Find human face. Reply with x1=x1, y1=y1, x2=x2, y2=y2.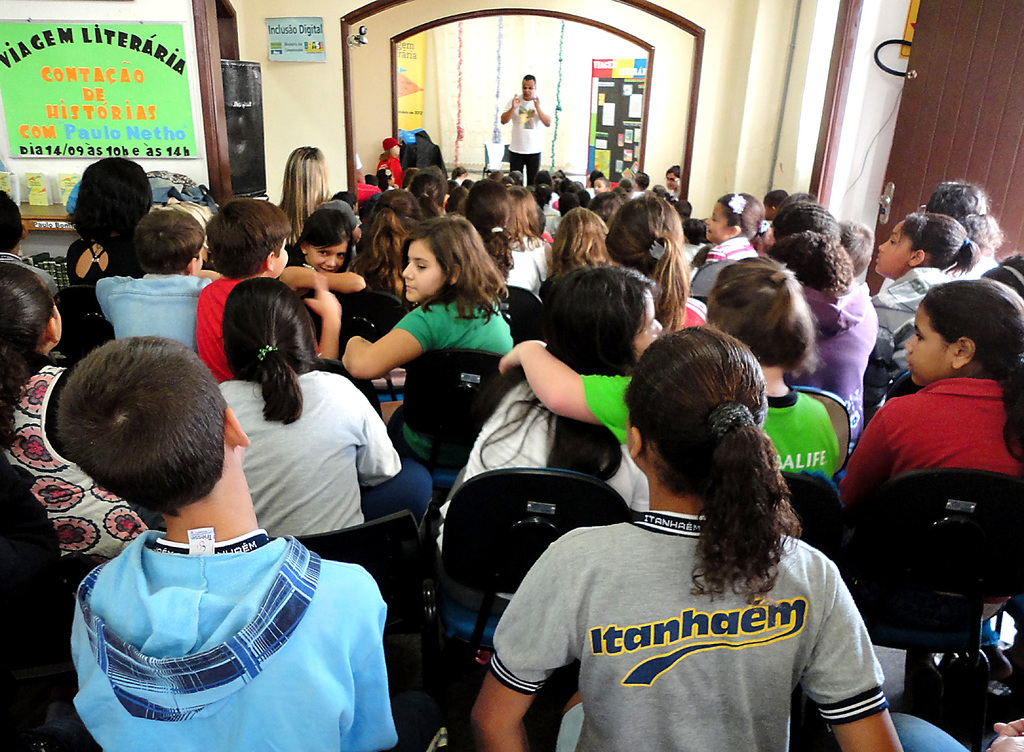
x1=400, y1=239, x2=447, y2=303.
